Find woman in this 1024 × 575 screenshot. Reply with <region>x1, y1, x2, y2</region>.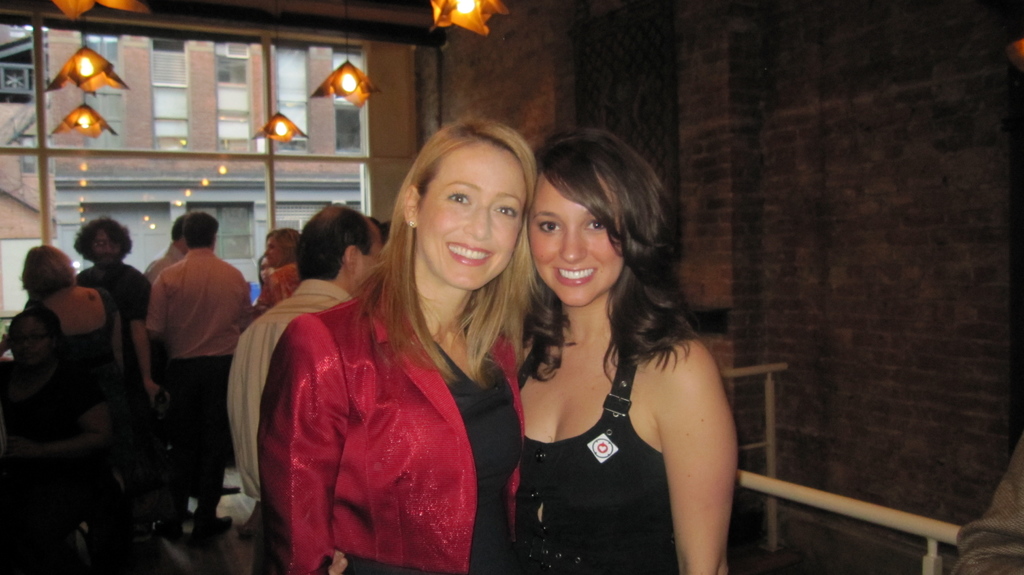
<region>257, 229, 304, 310</region>.
